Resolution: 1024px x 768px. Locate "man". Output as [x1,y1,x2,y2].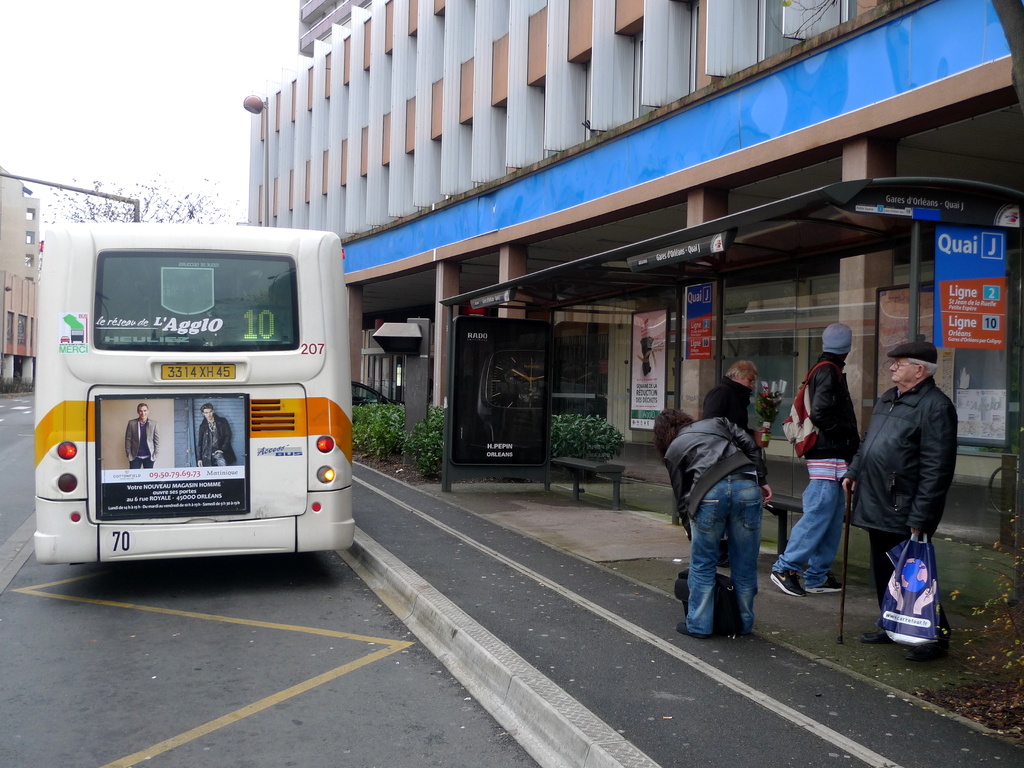
[769,318,857,602].
